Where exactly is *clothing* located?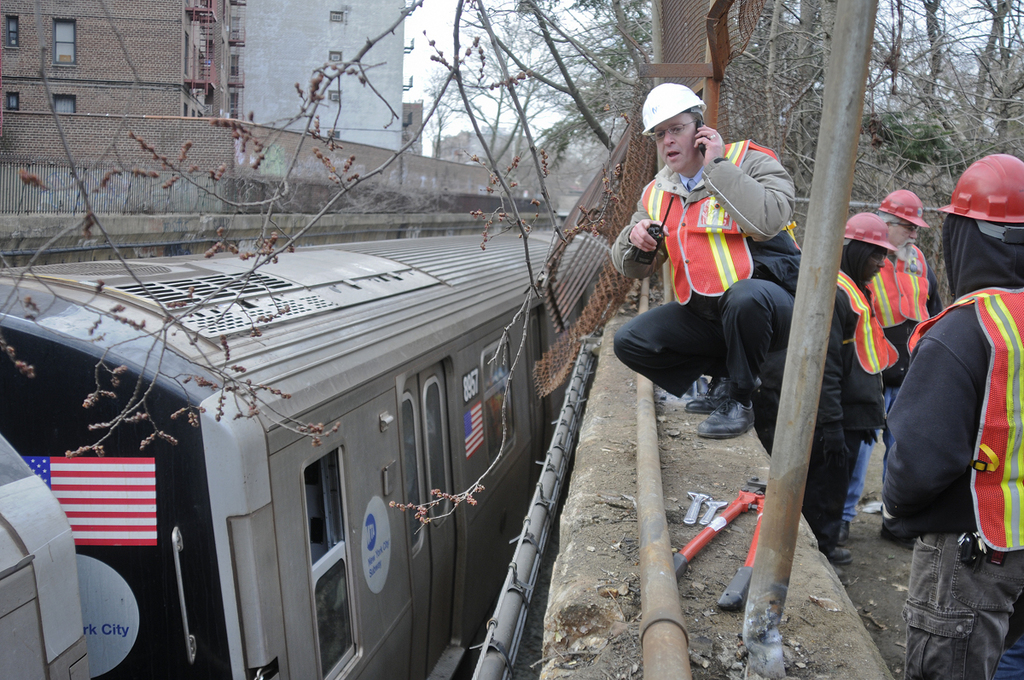
Its bounding box is {"x1": 842, "y1": 239, "x2": 944, "y2": 525}.
